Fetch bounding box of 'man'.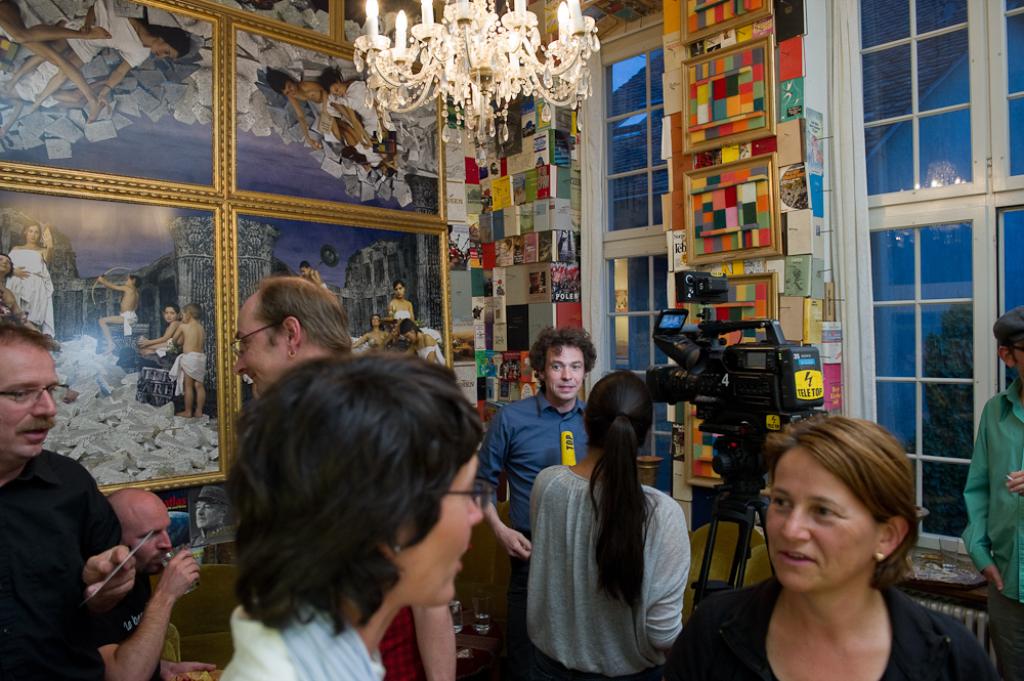
Bbox: x1=233 y1=278 x2=456 y2=680.
